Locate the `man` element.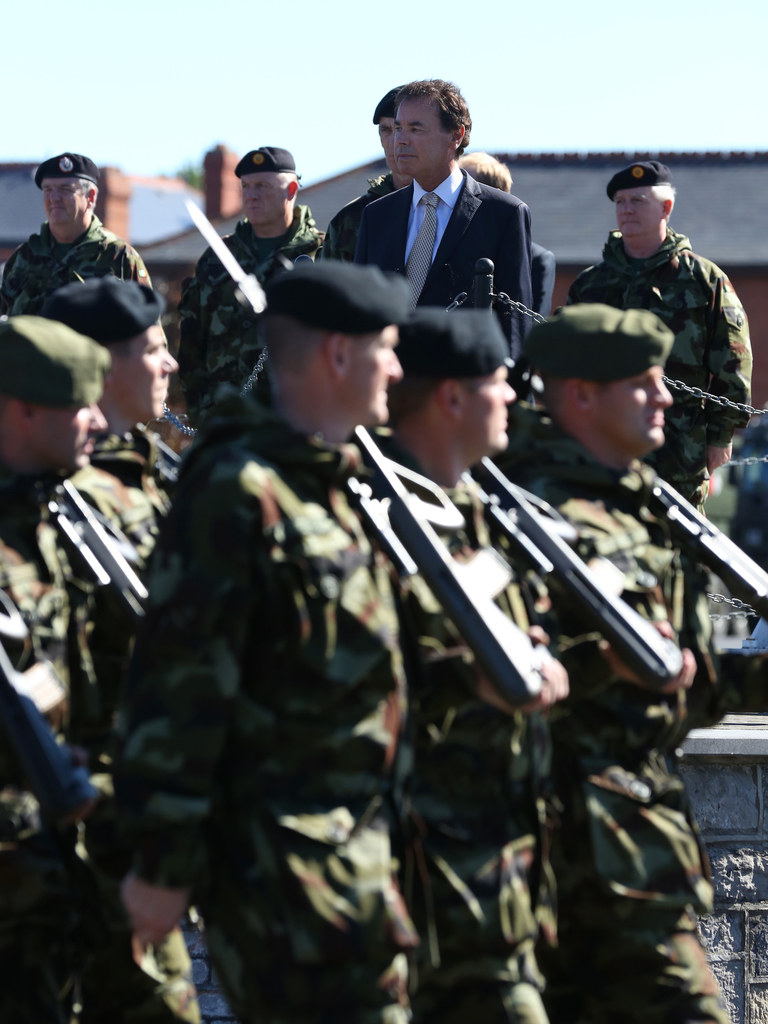
Element bbox: [left=321, top=84, right=412, bottom=262].
